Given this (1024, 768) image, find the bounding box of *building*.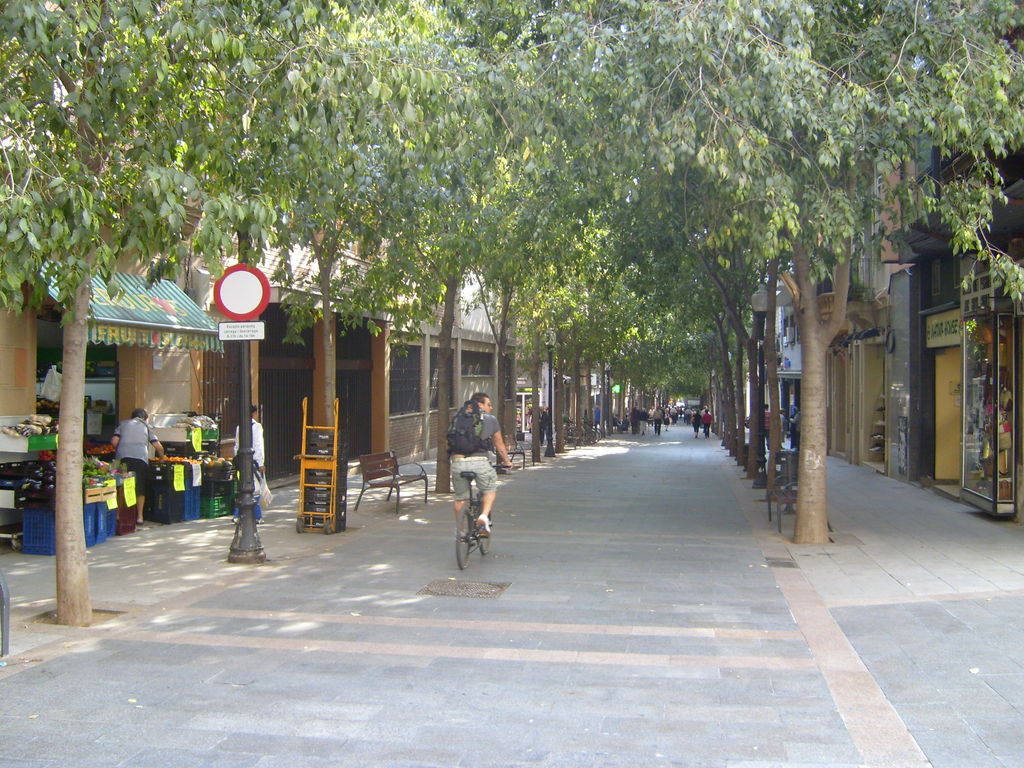
detection(396, 222, 465, 465).
